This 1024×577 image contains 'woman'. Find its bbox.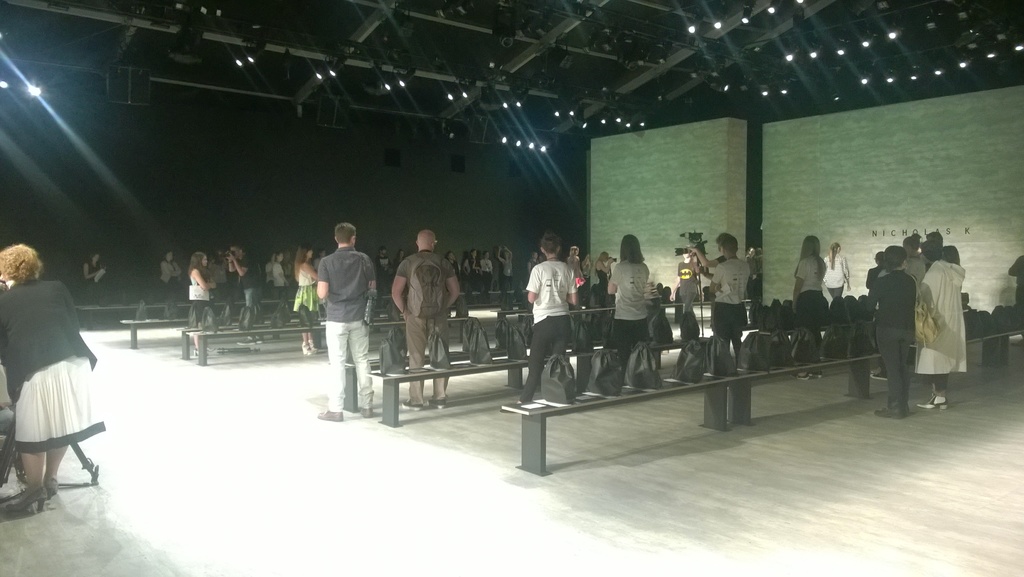
(161,248,182,319).
